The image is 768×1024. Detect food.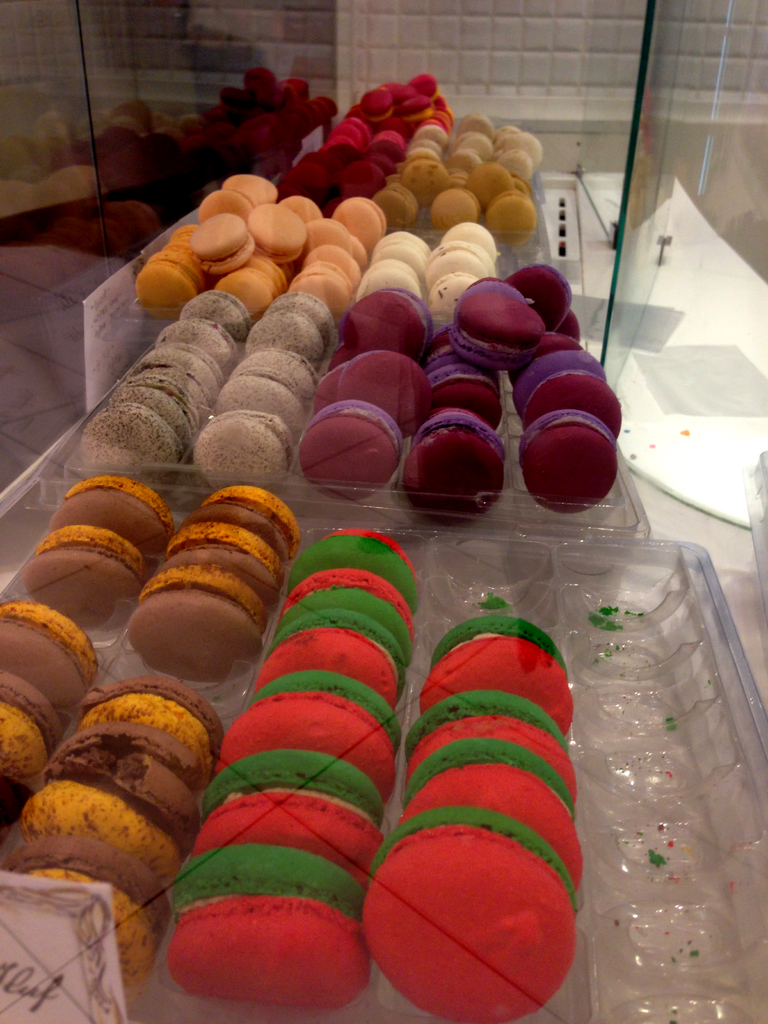
Detection: BBox(4, 834, 170, 1007).
